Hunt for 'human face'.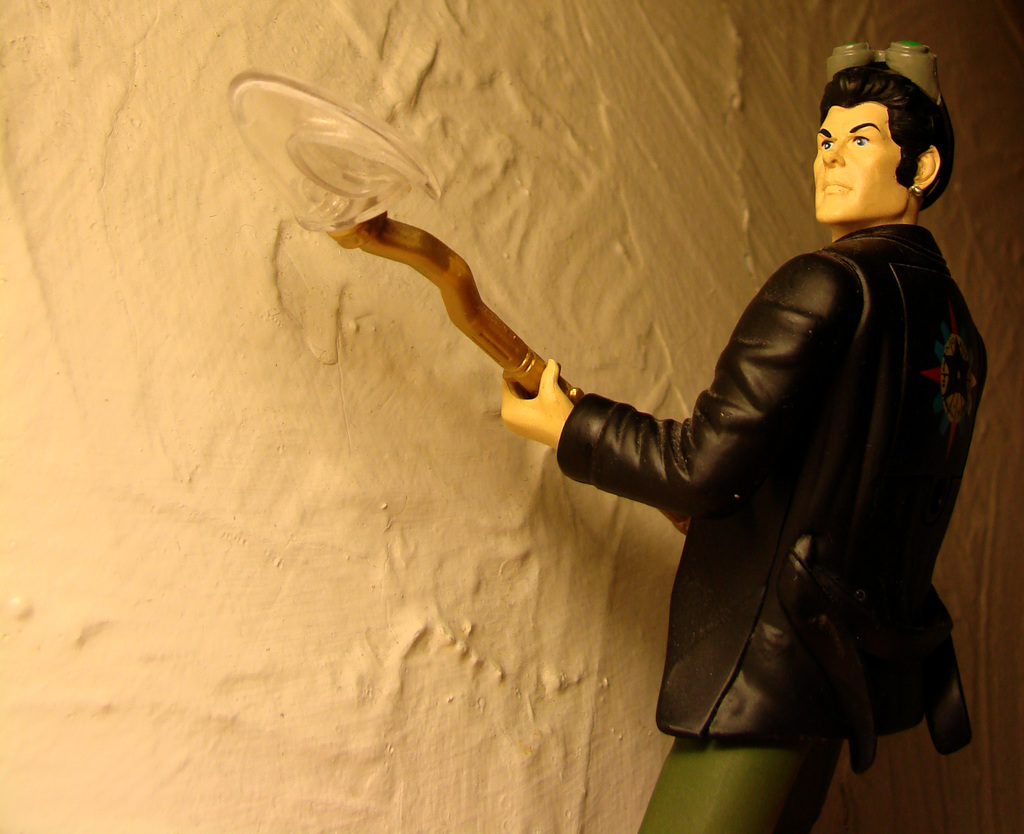
Hunted down at pyautogui.locateOnScreen(812, 100, 911, 216).
